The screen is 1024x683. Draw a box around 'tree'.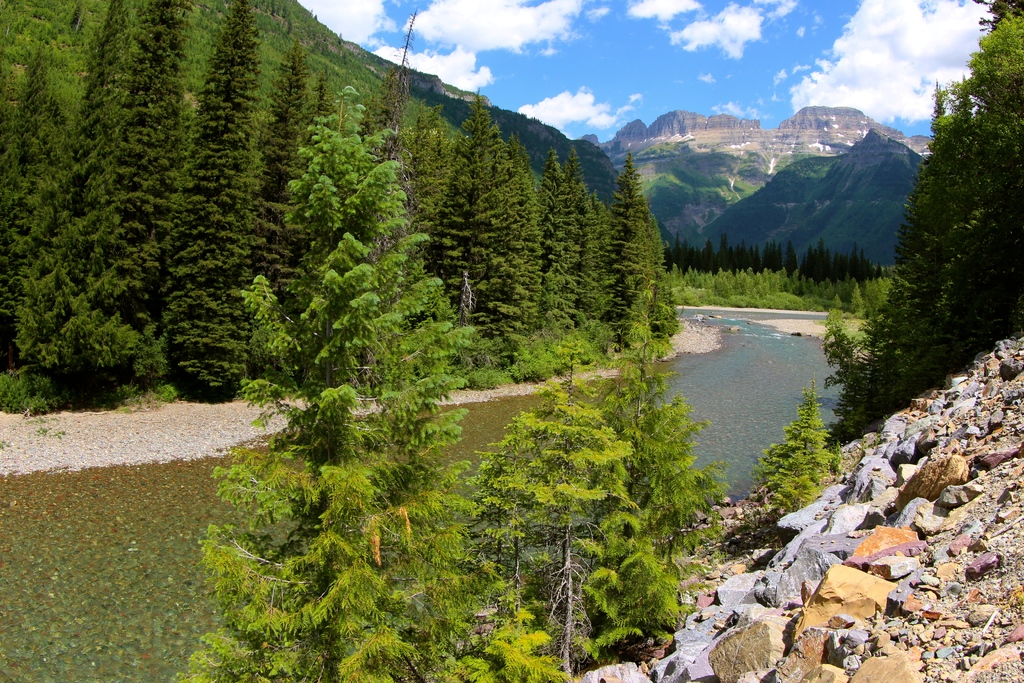
[746,386,839,522].
